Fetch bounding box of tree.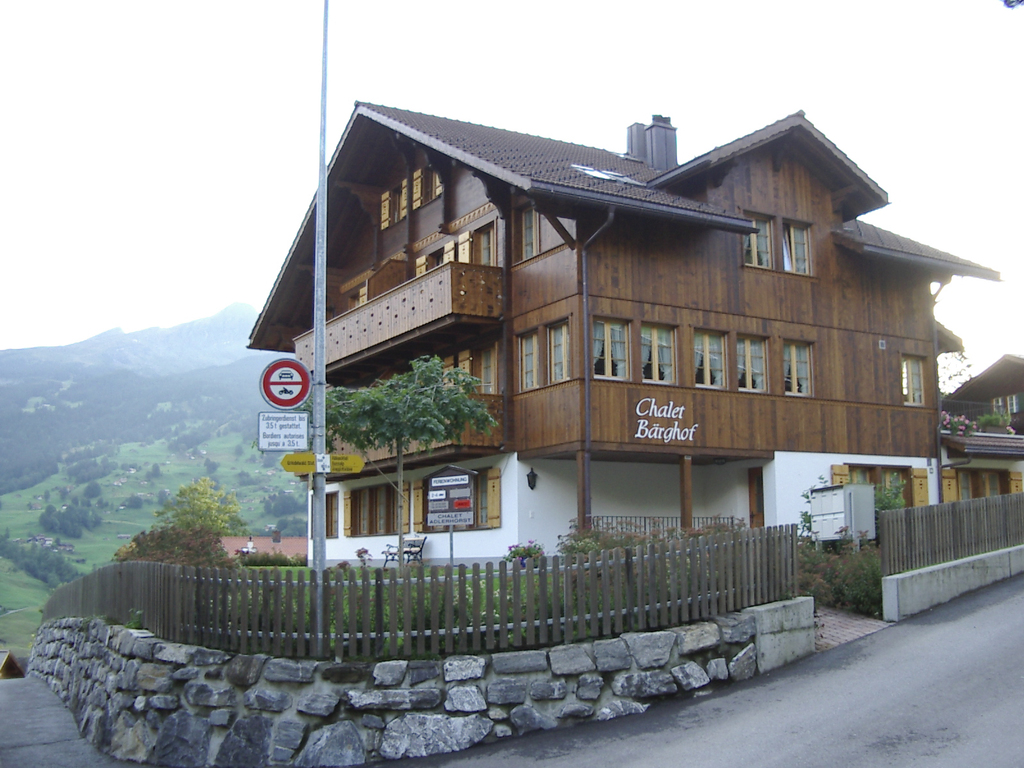
Bbox: (152,477,250,534).
